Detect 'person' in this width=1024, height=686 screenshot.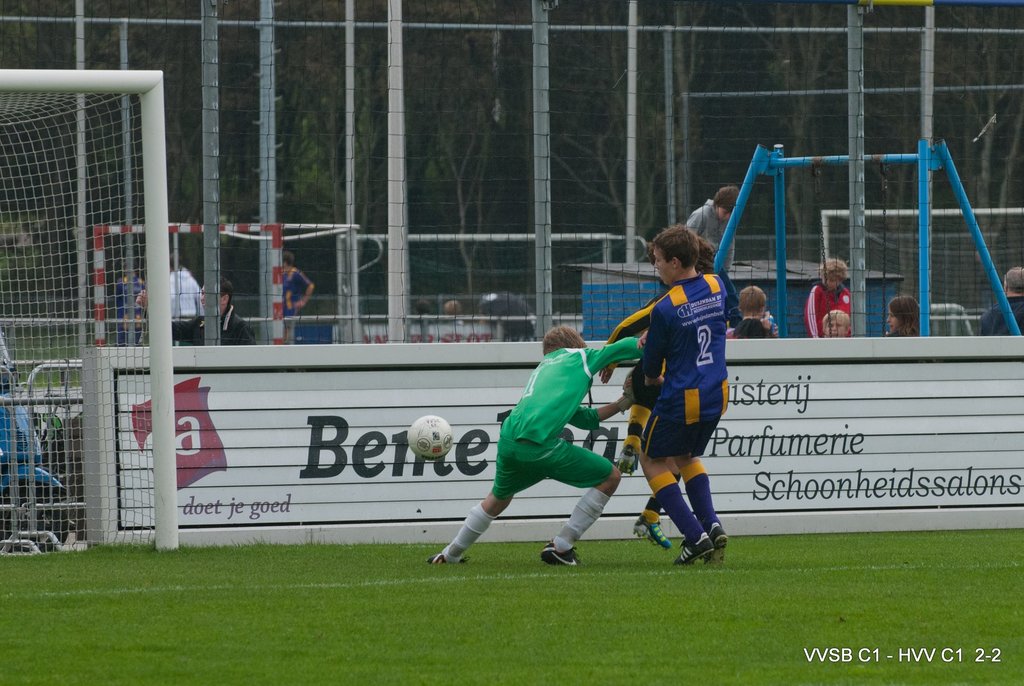
Detection: x1=185 y1=279 x2=255 y2=343.
